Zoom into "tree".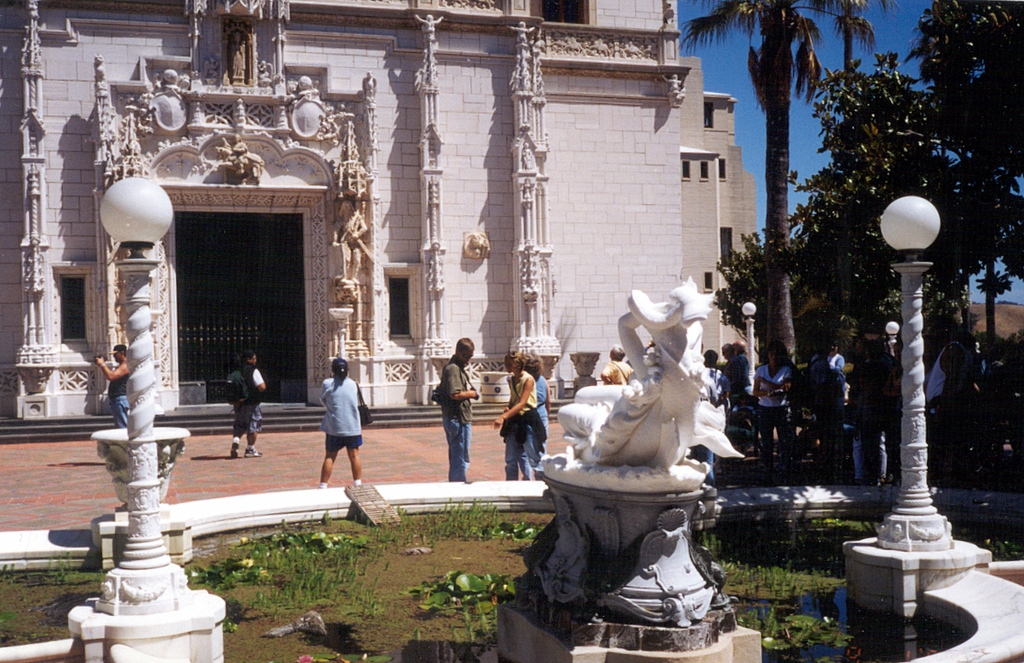
Zoom target: x1=726, y1=0, x2=1021, y2=467.
